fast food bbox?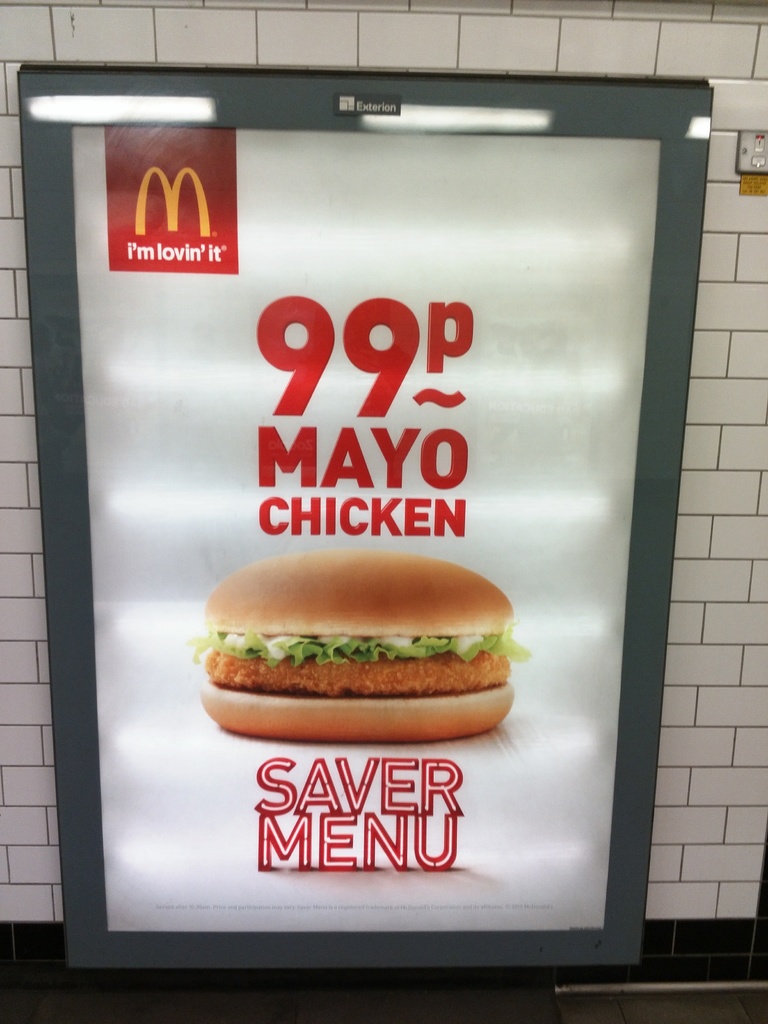
x1=199, y1=534, x2=519, y2=750
